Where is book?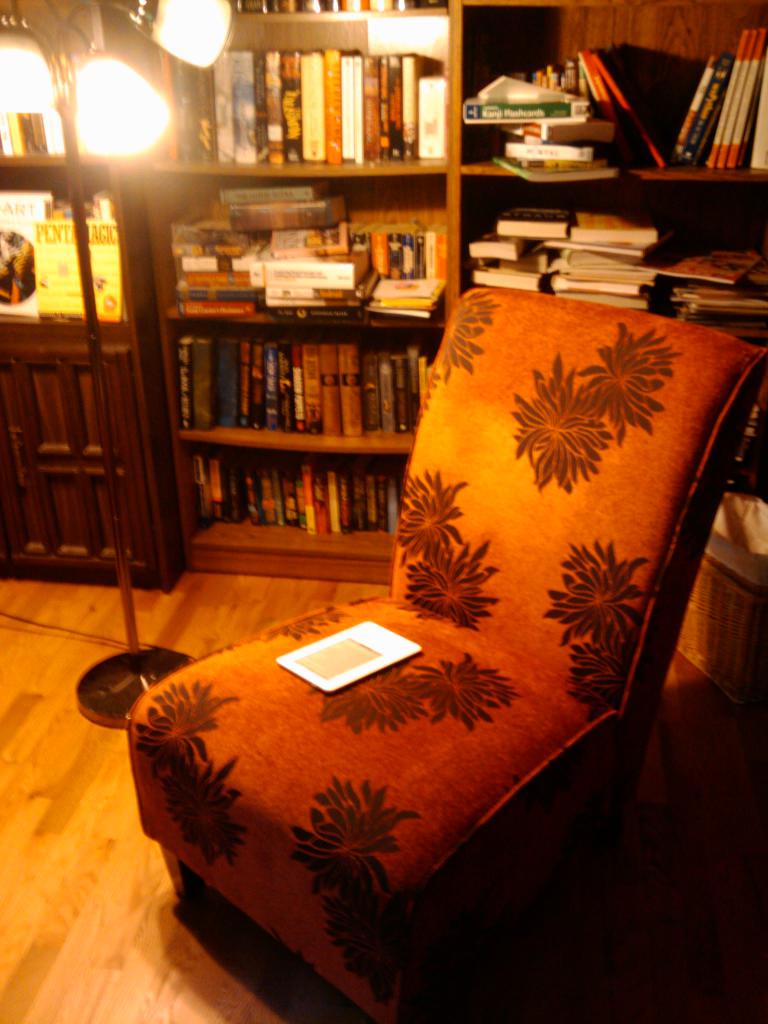
{"x1": 30, "y1": 219, "x2": 126, "y2": 324}.
